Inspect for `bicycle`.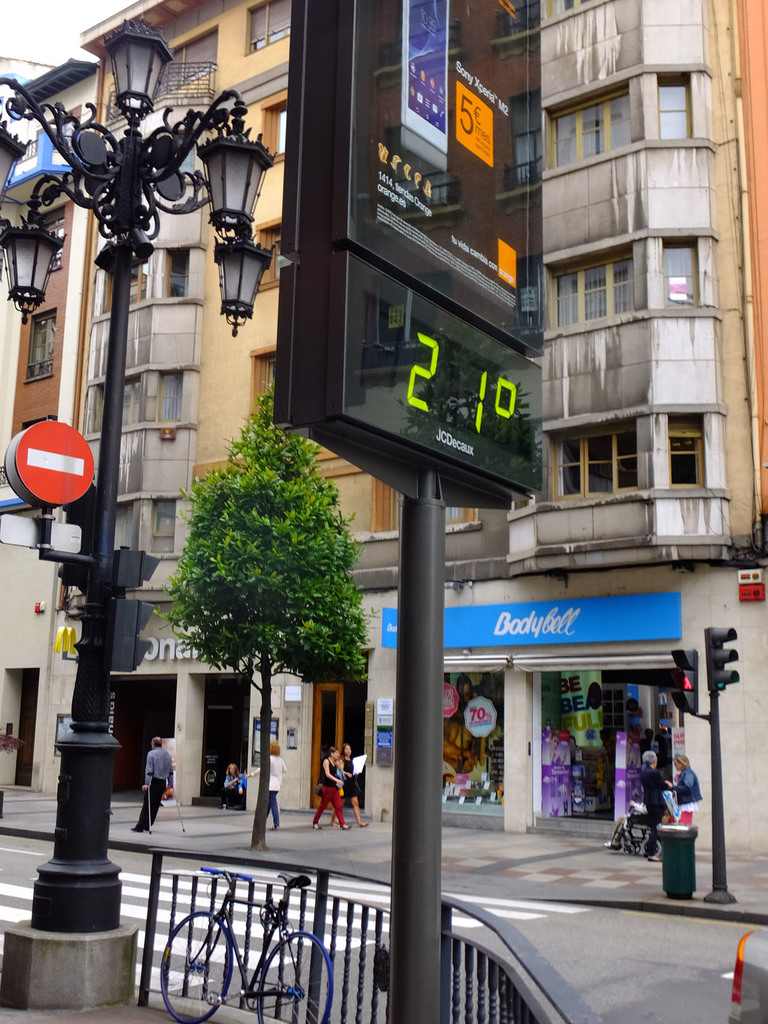
Inspection: <bbox>166, 868, 333, 1023</bbox>.
